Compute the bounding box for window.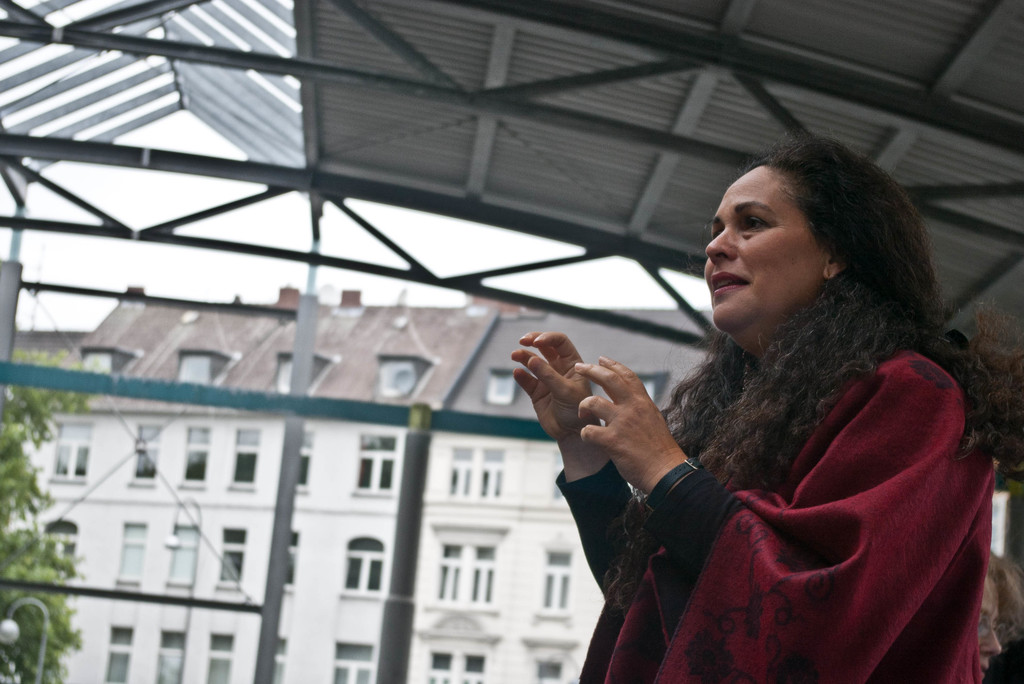
<box>203,630,230,681</box>.
